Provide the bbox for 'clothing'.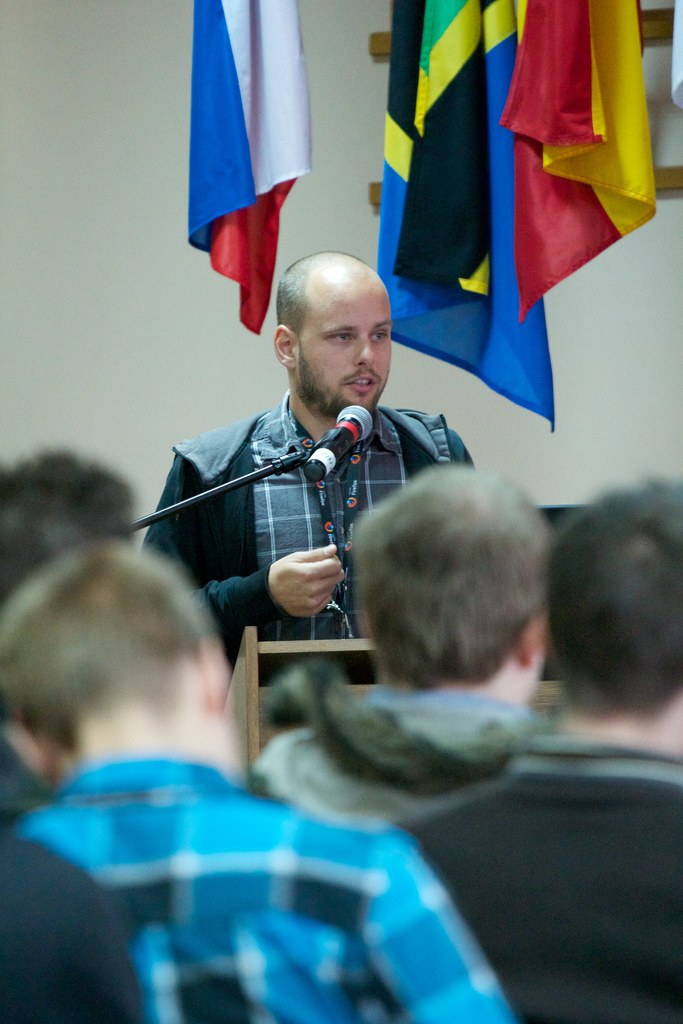
{"x1": 232, "y1": 675, "x2": 544, "y2": 844}.
